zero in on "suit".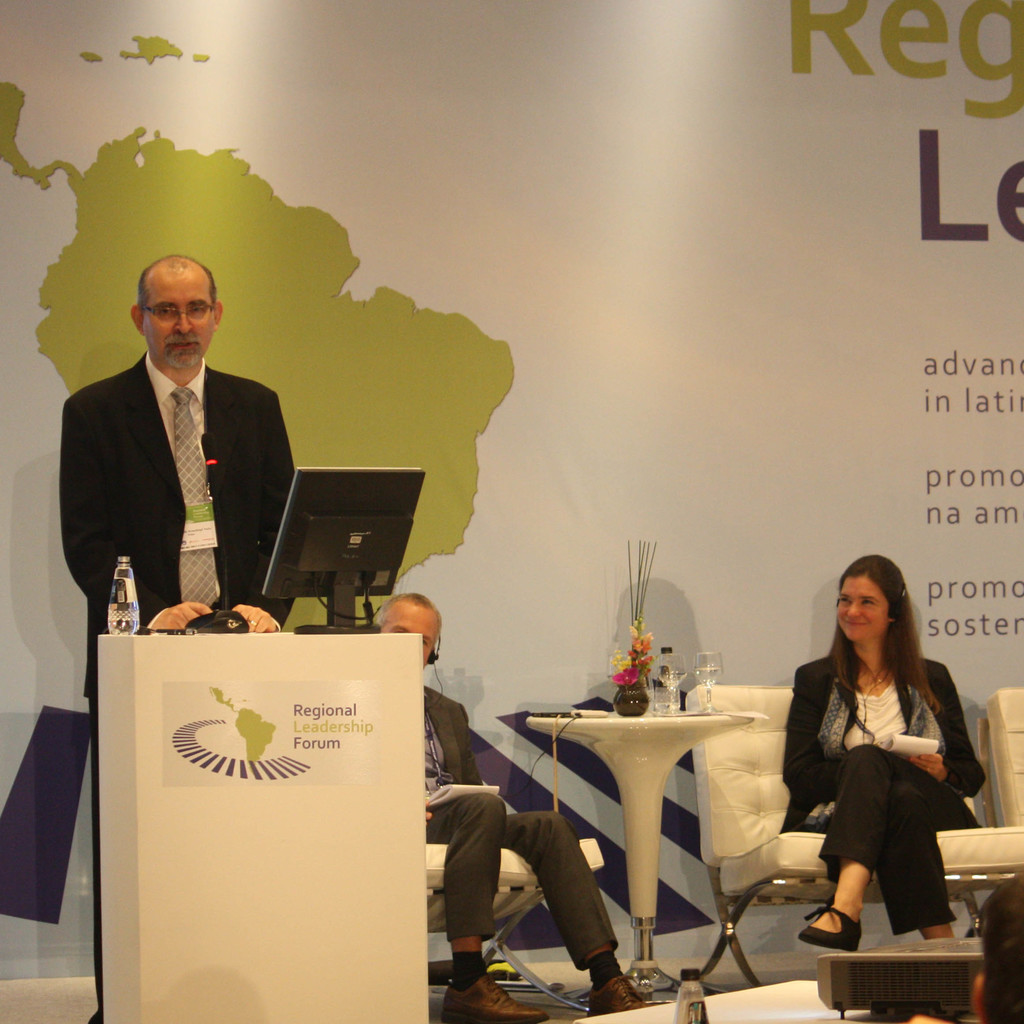
Zeroed in: [424, 683, 620, 973].
